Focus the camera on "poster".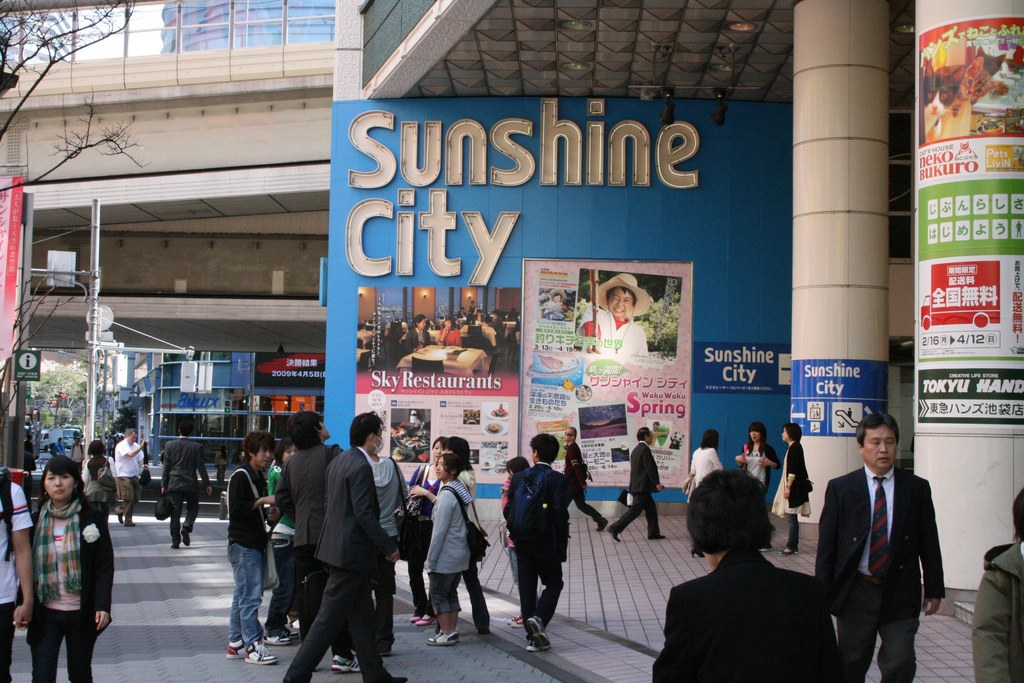
Focus region: box=[353, 281, 519, 482].
